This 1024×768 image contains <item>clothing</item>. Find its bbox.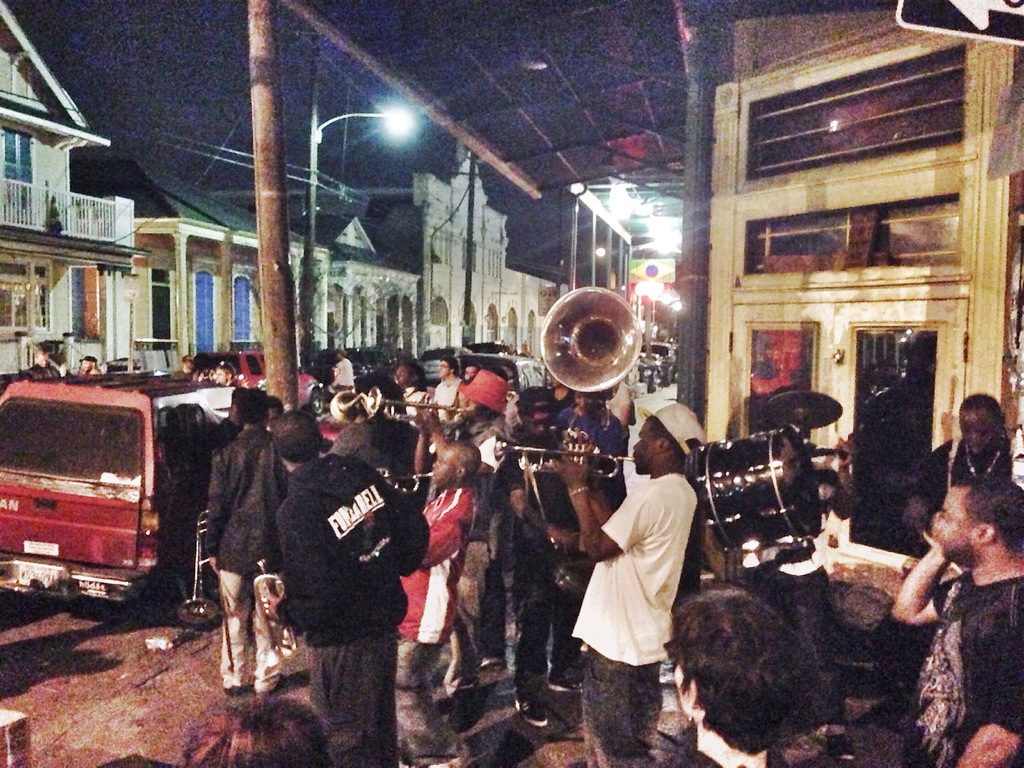
detection(405, 381, 435, 417).
